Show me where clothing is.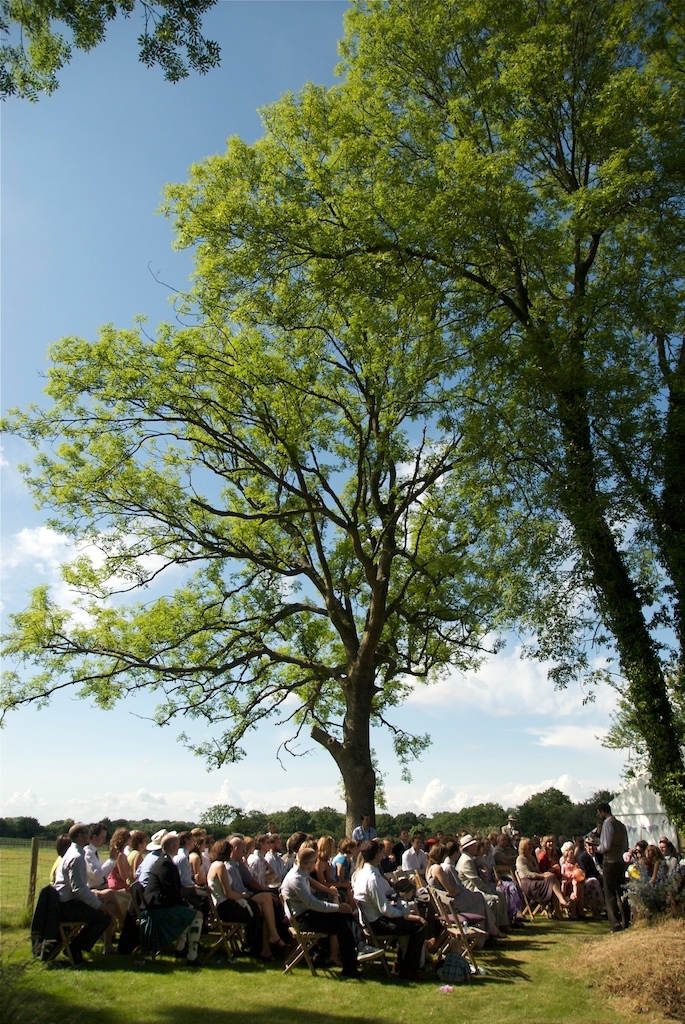
clothing is at pyautogui.locateOnScreen(415, 854, 473, 931).
